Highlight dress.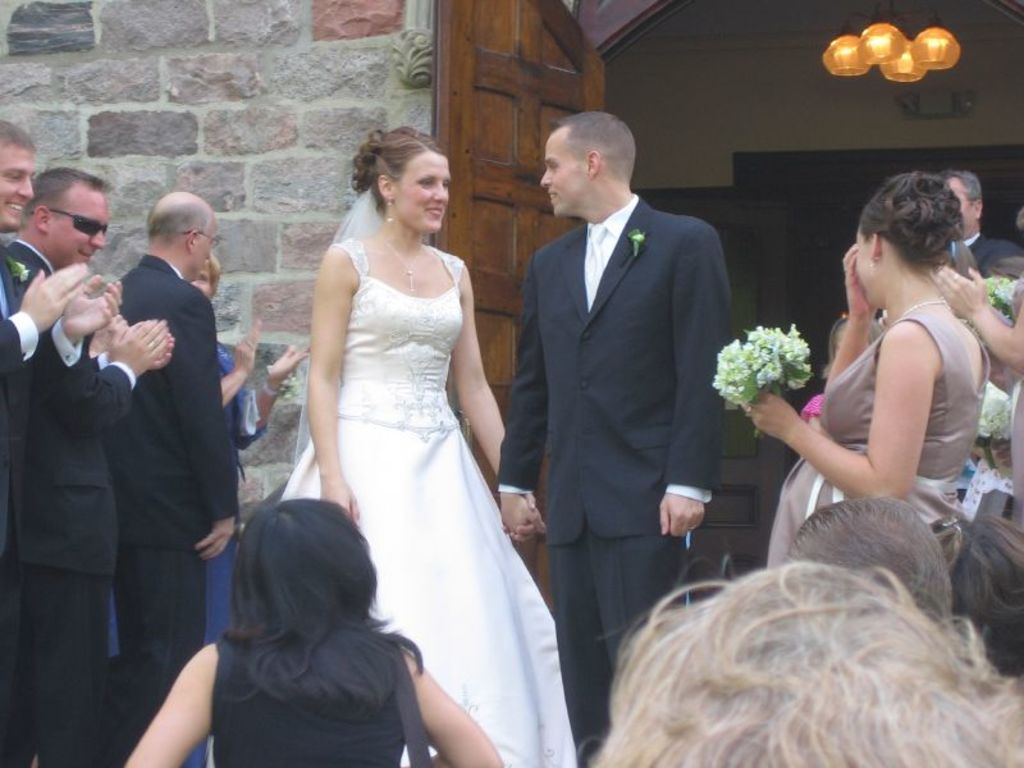
Highlighted region: 765 312 992 573.
